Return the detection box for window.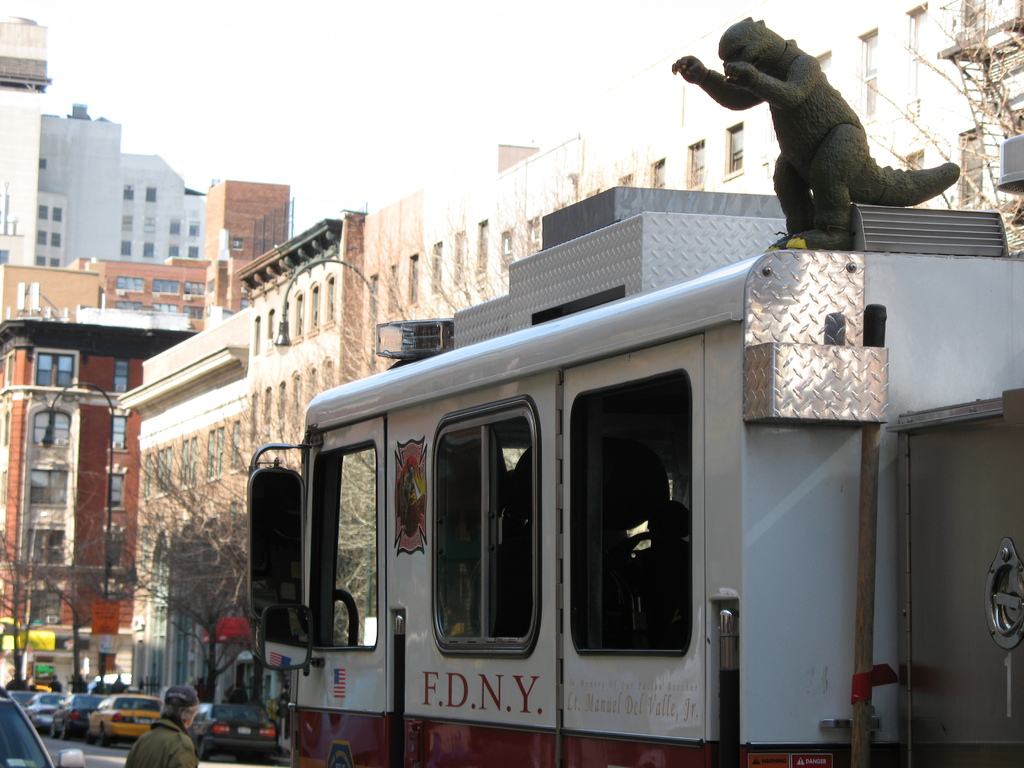
433,238,445,289.
